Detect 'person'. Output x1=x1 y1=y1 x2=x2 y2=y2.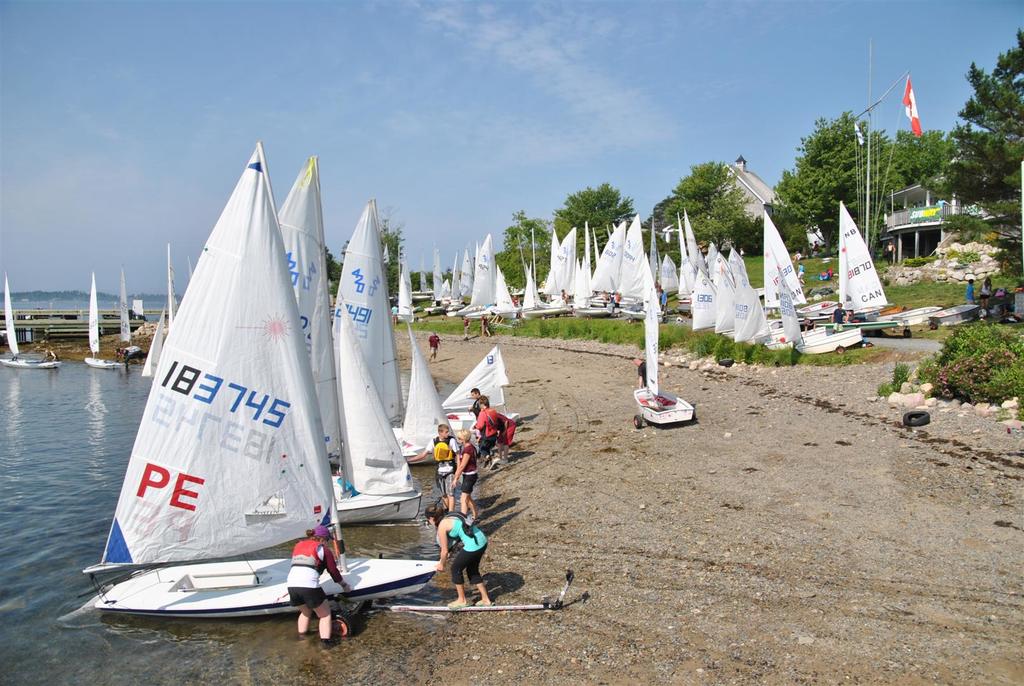
x1=634 y1=355 x2=646 y2=388.
